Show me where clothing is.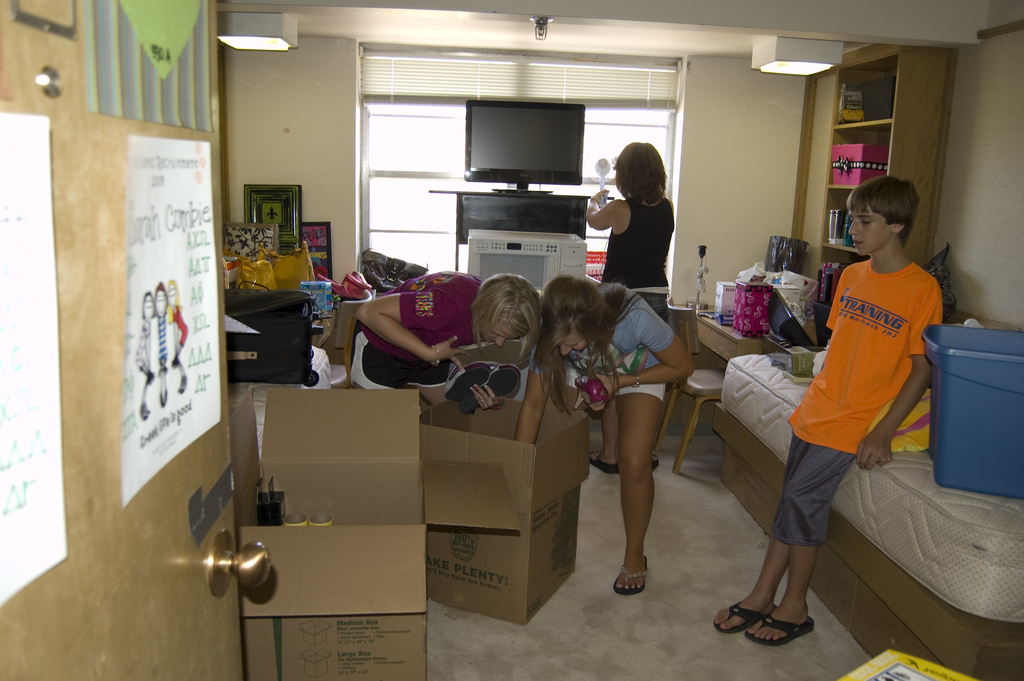
clothing is at [602, 199, 673, 325].
